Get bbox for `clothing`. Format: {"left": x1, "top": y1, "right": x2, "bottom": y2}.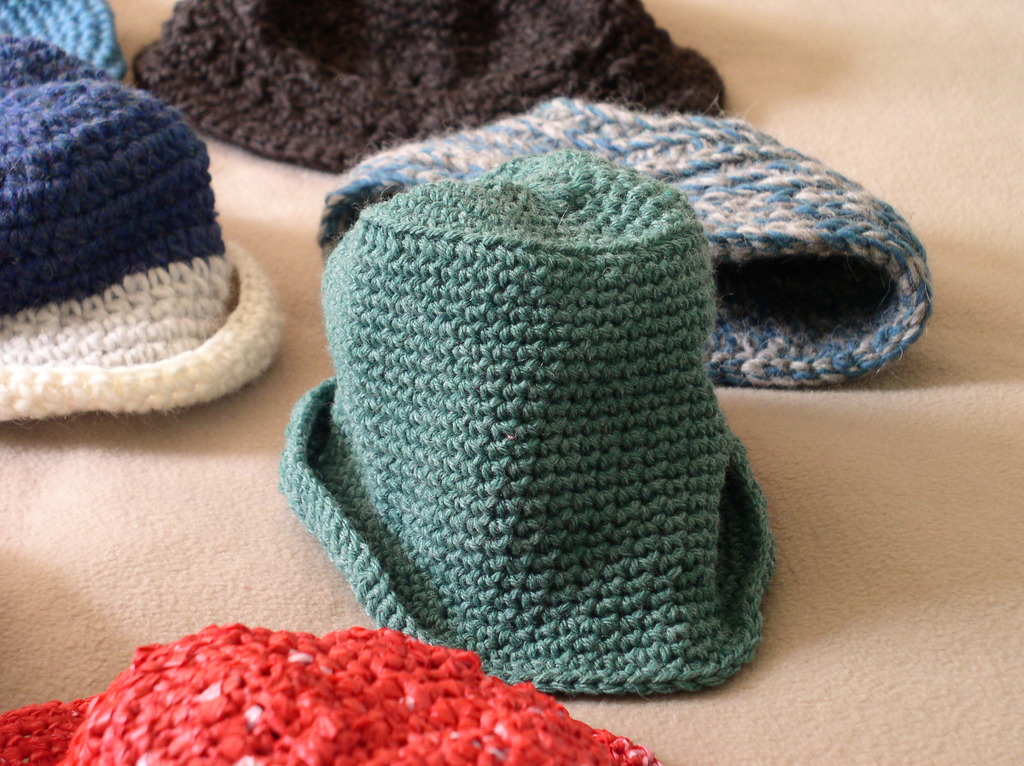
{"left": 0, "top": 0, "right": 128, "bottom": 79}.
